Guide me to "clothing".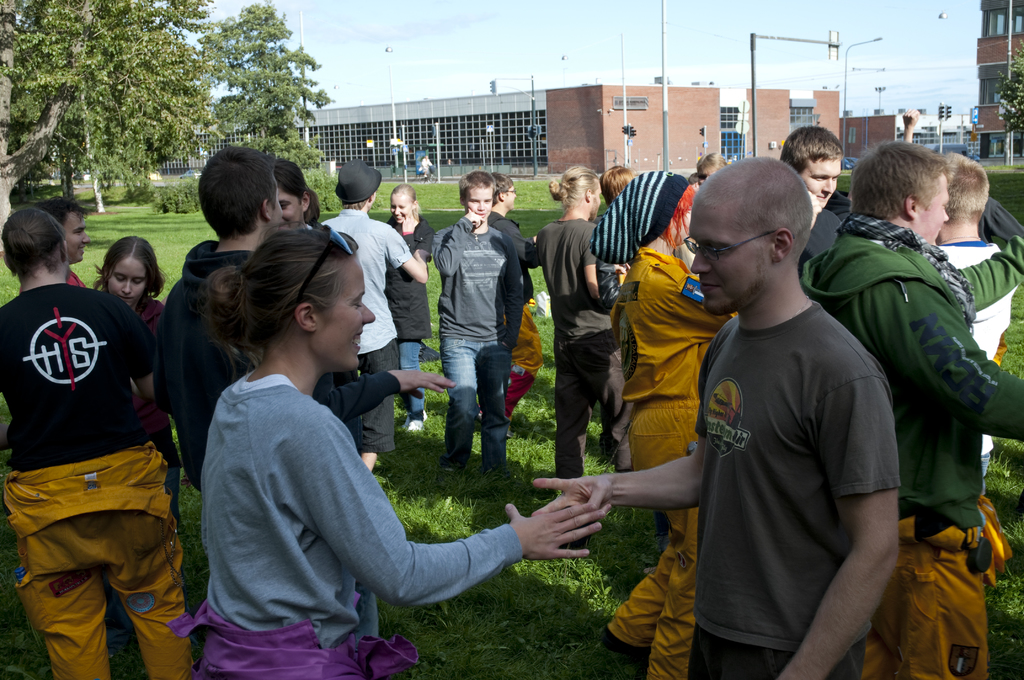
Guidance: bbox(392, 222, 445, 381).
